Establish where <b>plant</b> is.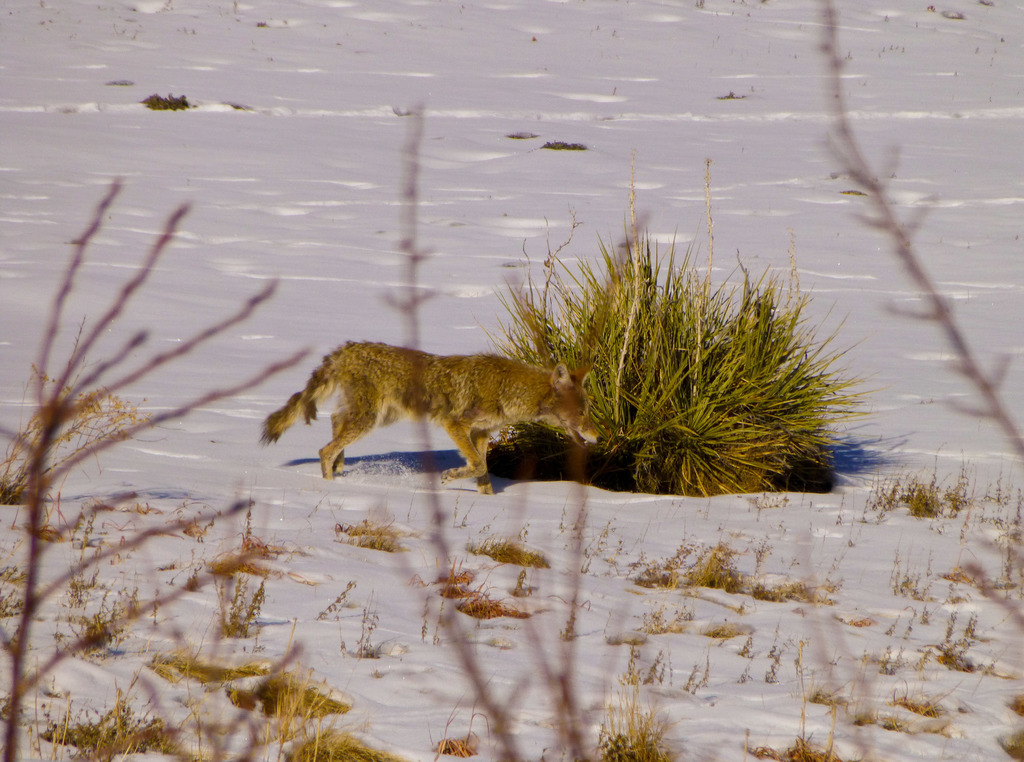
Established at <region>337, 607, 410, 665</region>.
